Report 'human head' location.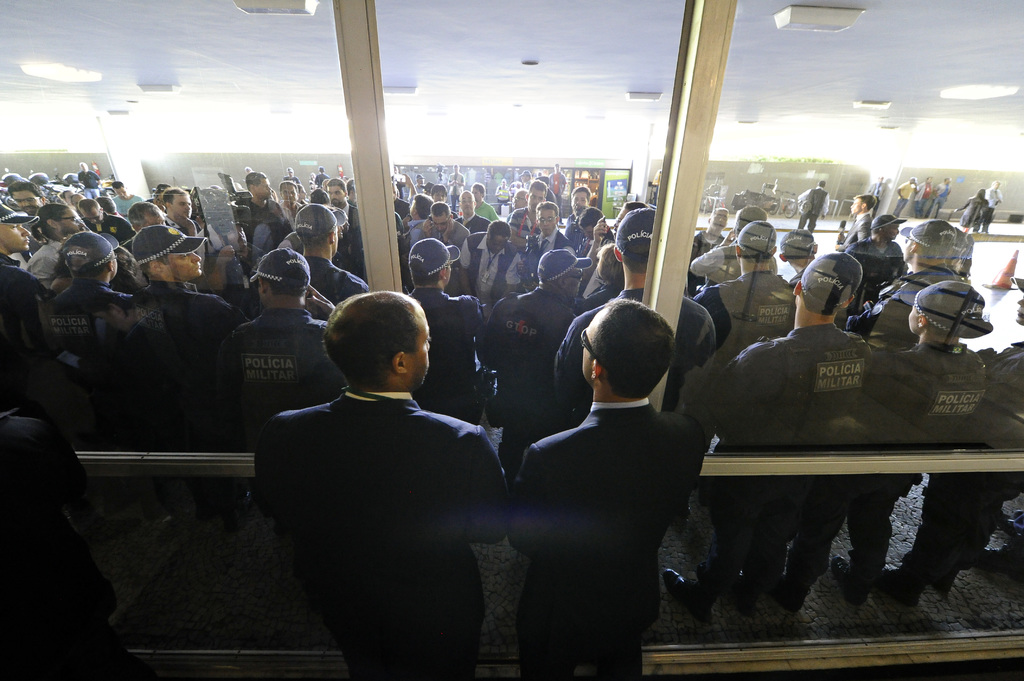
Report: l=794, t=252, r=865, b=318.
